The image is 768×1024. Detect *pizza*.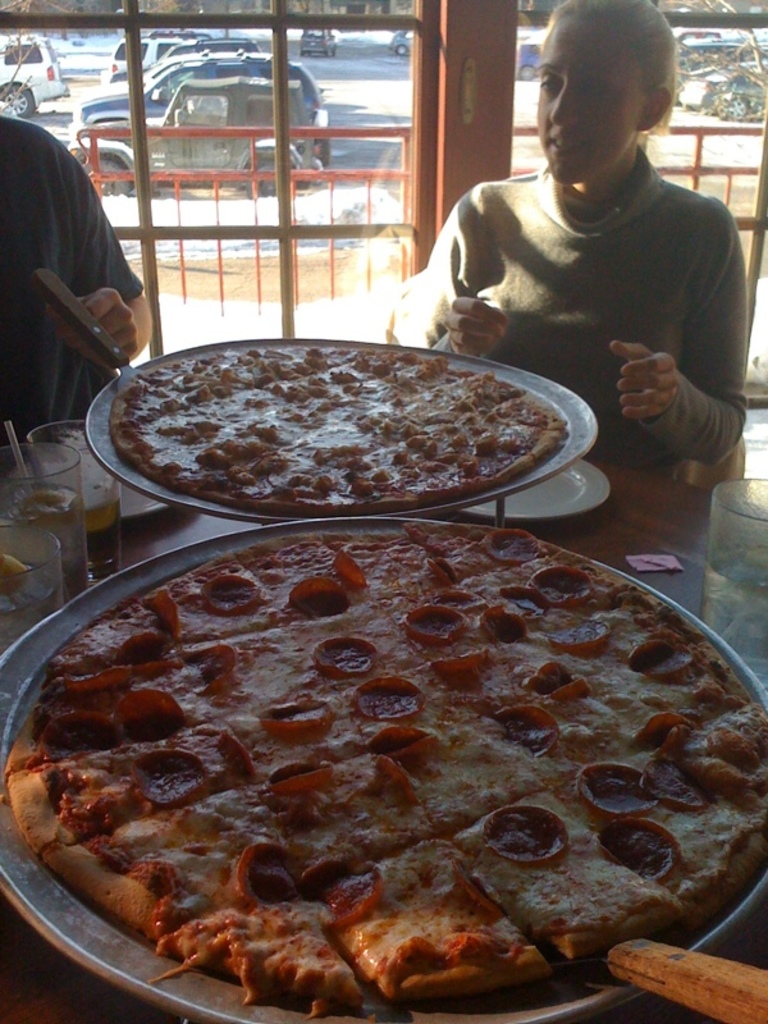
Detection: BBox(105, 338, 595, 504).
